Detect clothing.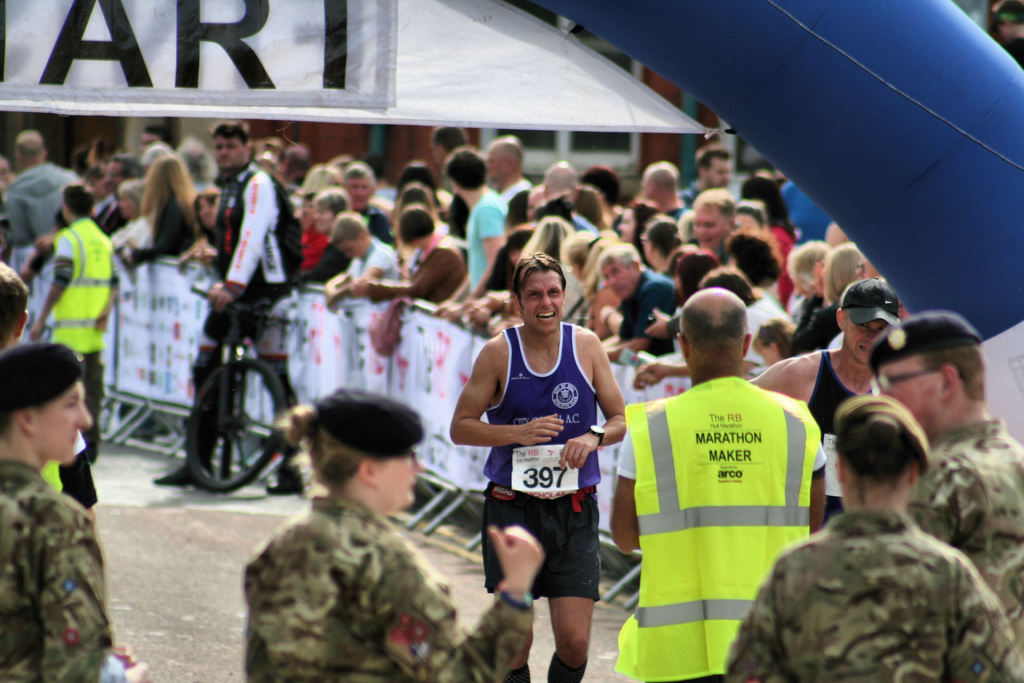
Detected at [904,422,1023,667].
